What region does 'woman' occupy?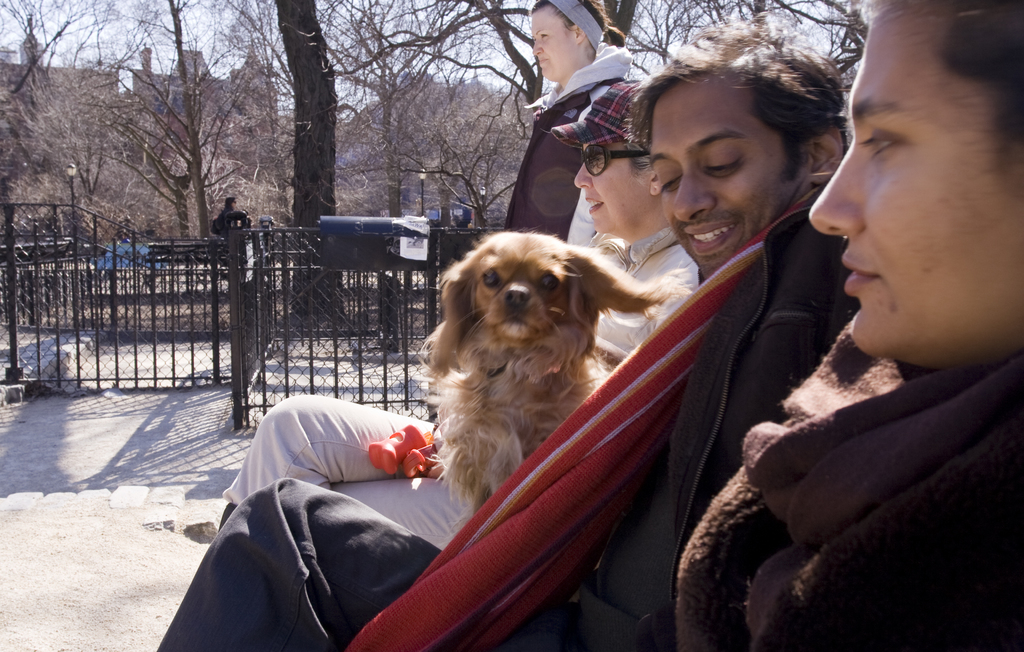
<box>218,84,705,555</box>.
